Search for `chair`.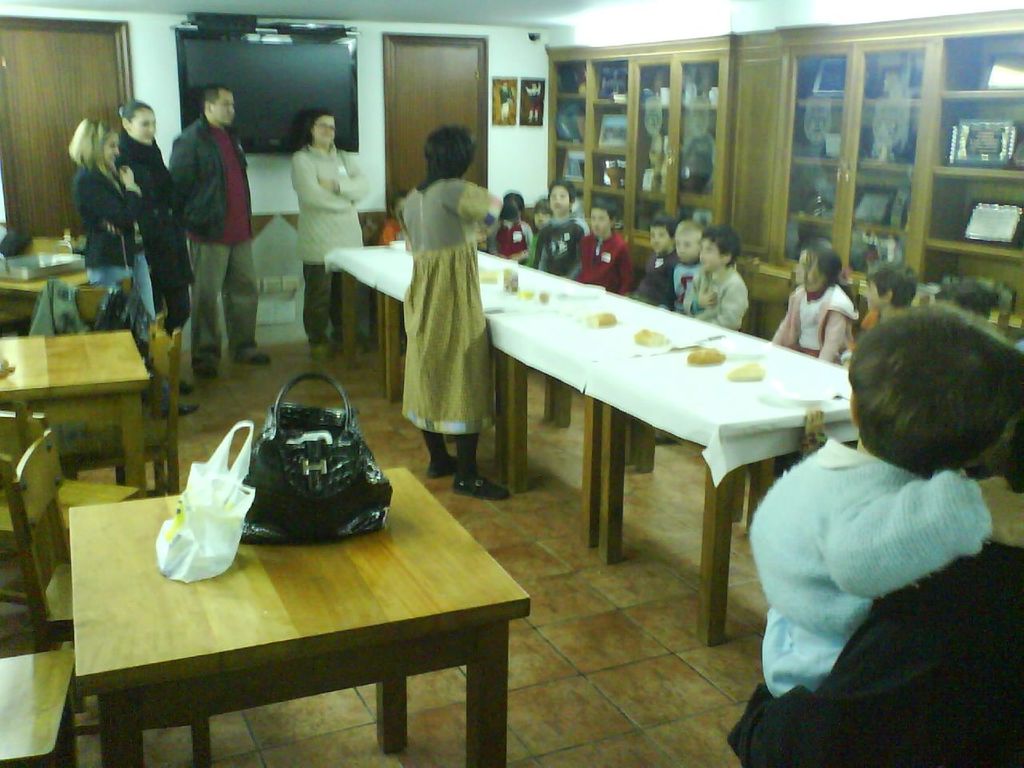
Found at <region>0, 292, 36, 338</region>.
